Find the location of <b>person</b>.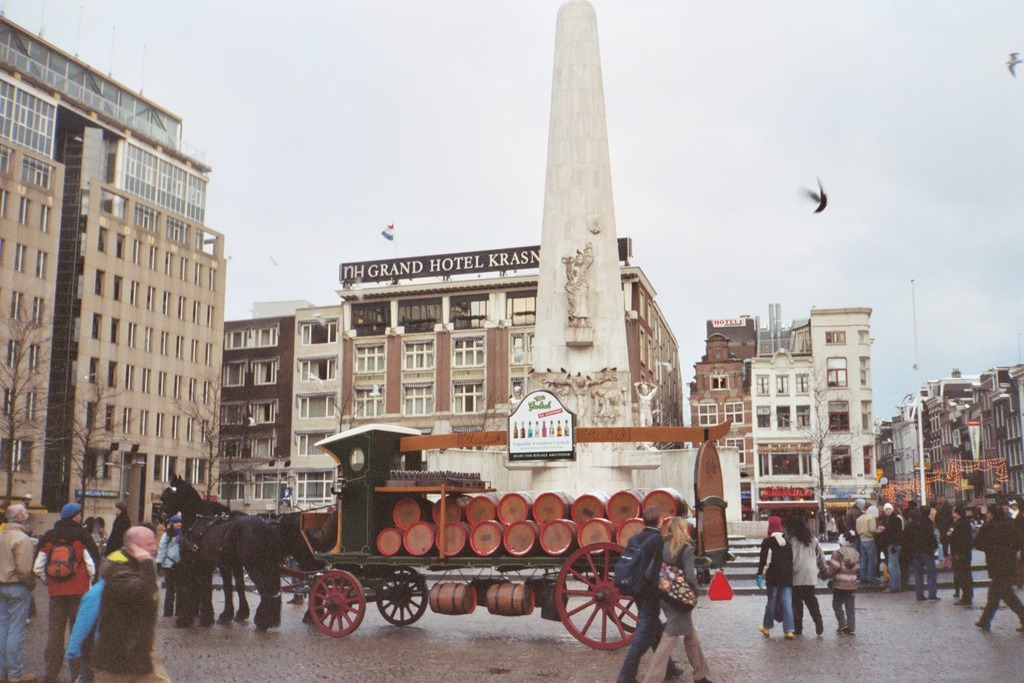
Location: pyautogui.locateOnScreen(642, 517, 713, 682).
